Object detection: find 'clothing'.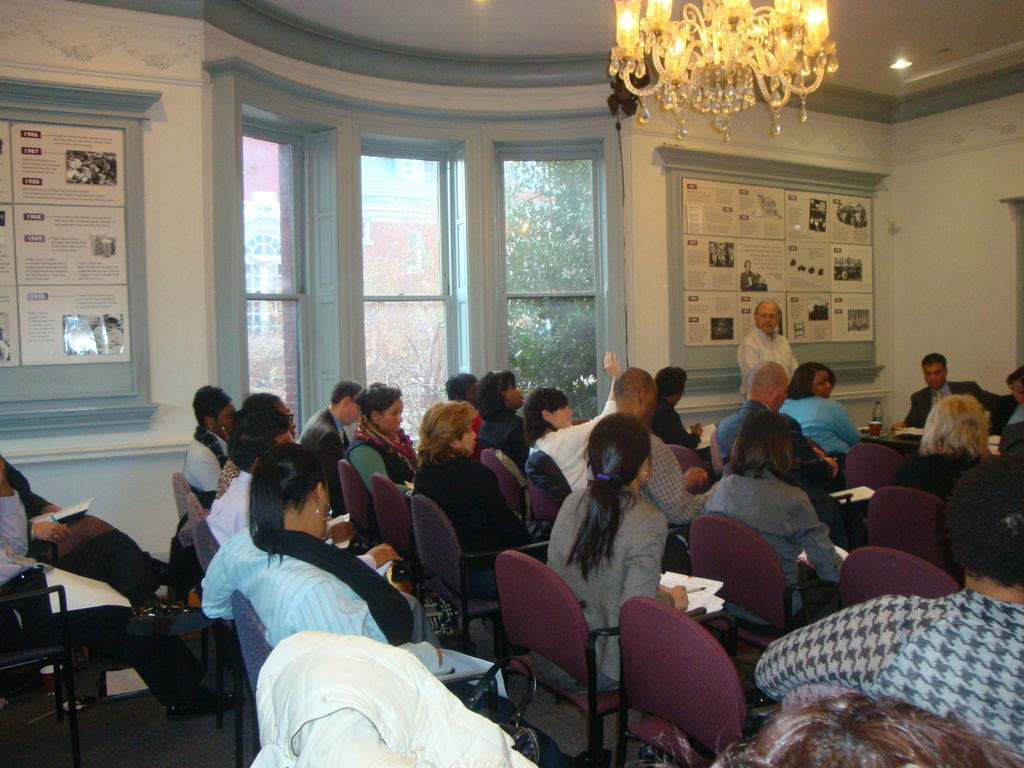
[1,488,204,707].
